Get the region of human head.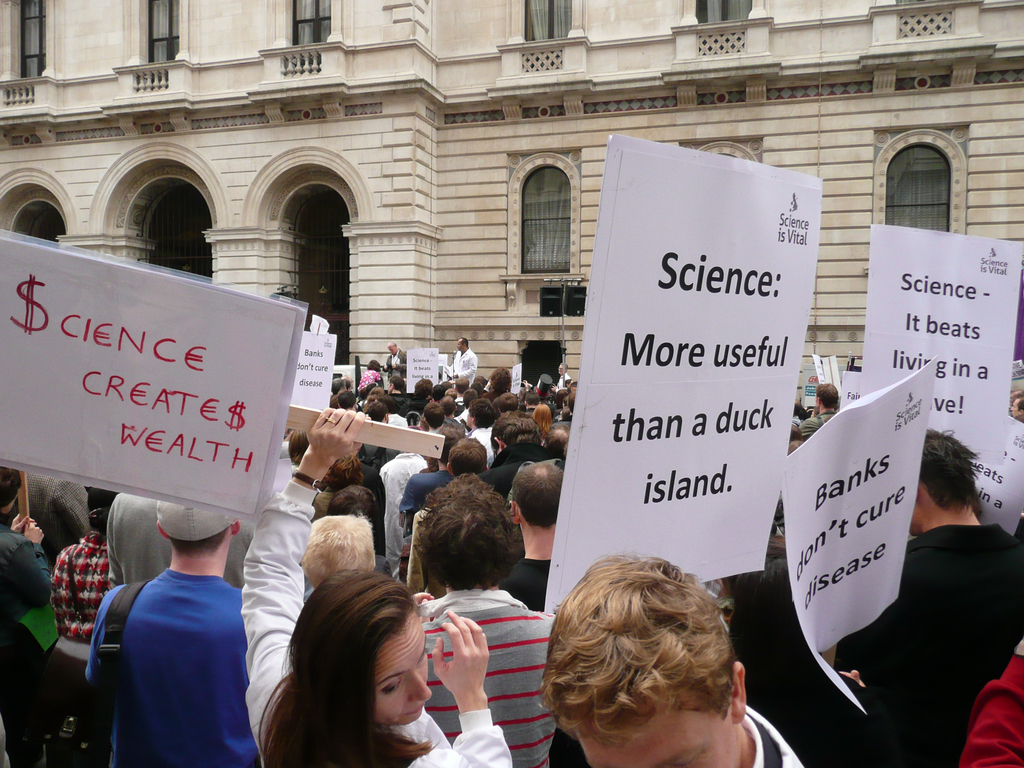
[left=0, top=465, right=22, bottom=529].
